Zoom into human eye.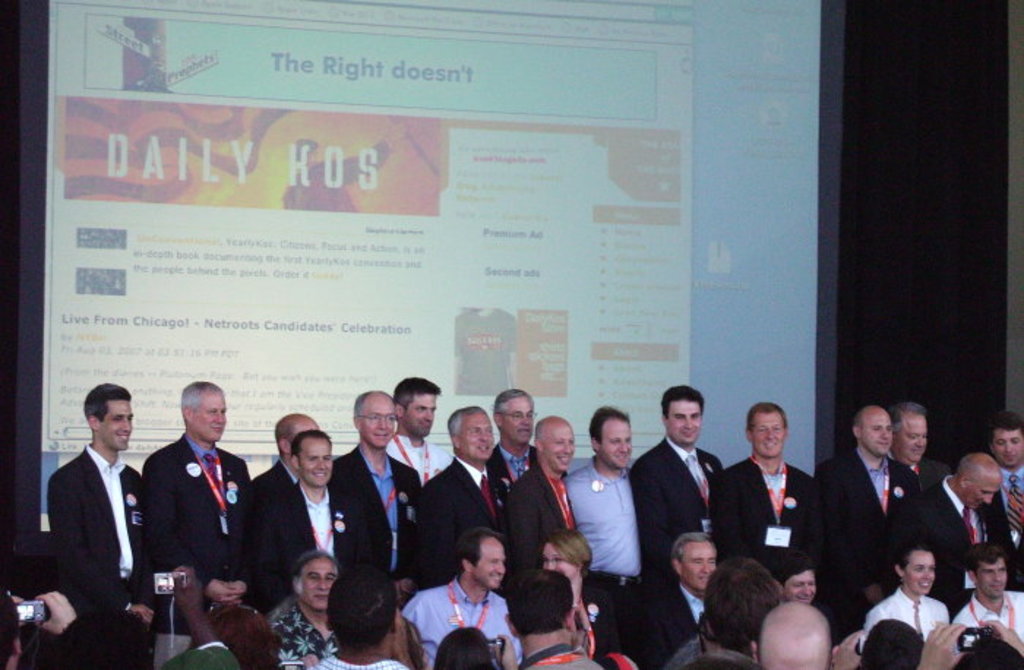
Zoom target: 373,414,380,423.
